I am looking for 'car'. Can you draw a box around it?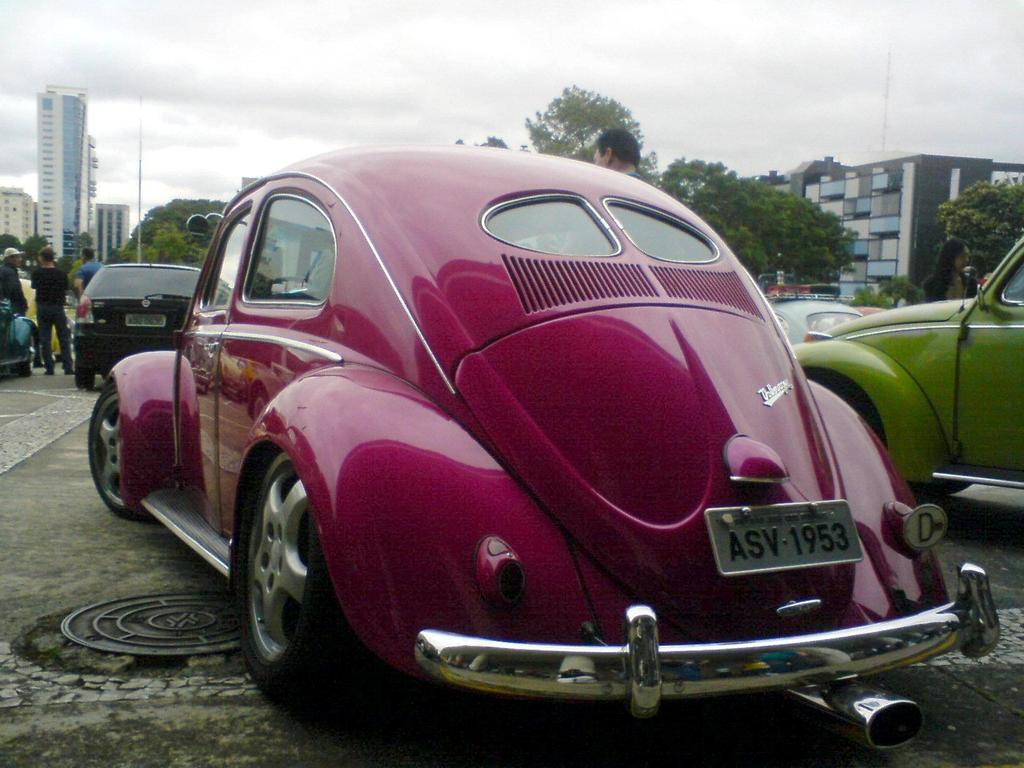
Sure, the bounding box is crop(0, 298, 38, 373).
